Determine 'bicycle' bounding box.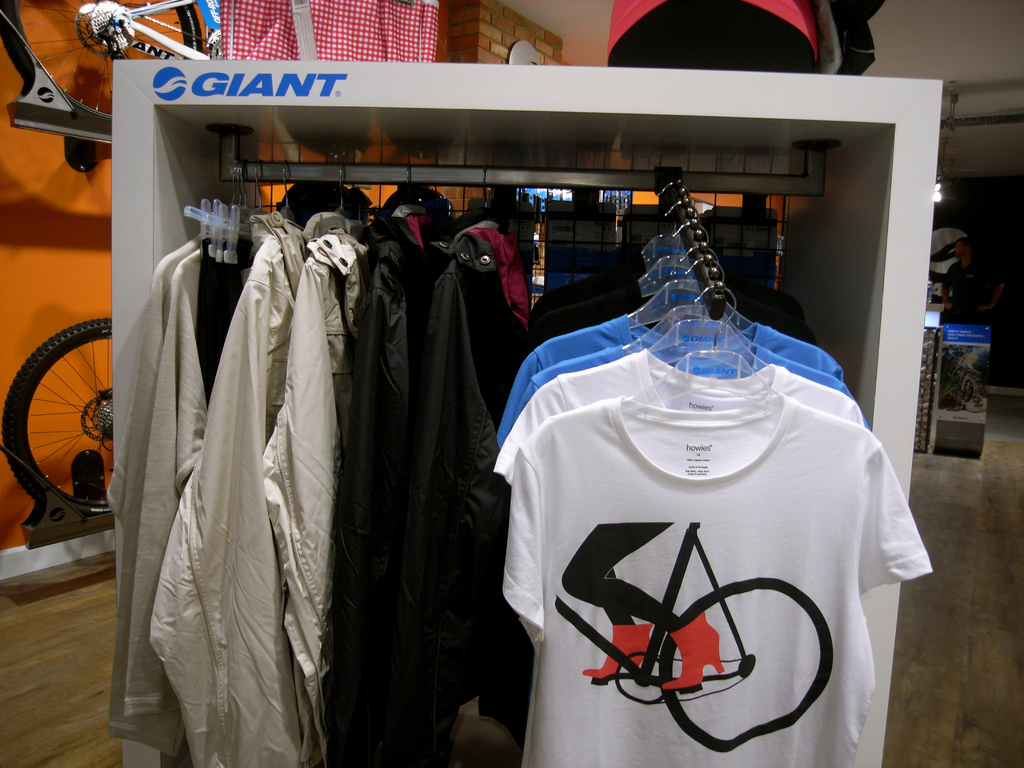
Determined: box(948, 369, 980, 404).
